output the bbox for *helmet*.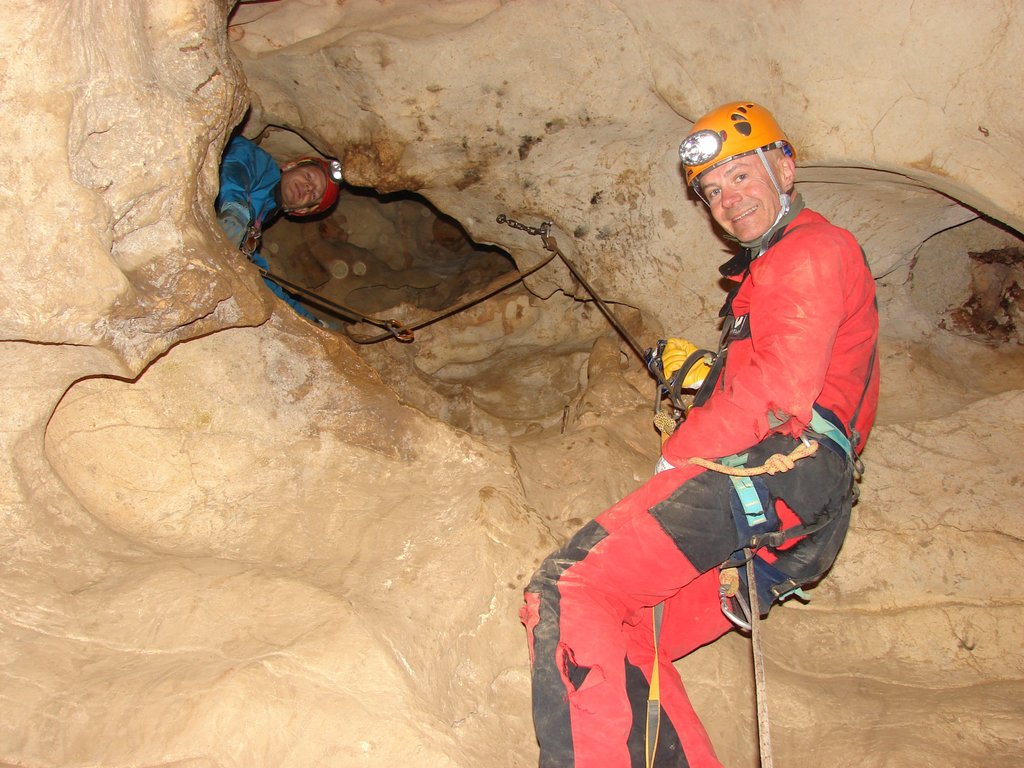
262:146:347:220.
